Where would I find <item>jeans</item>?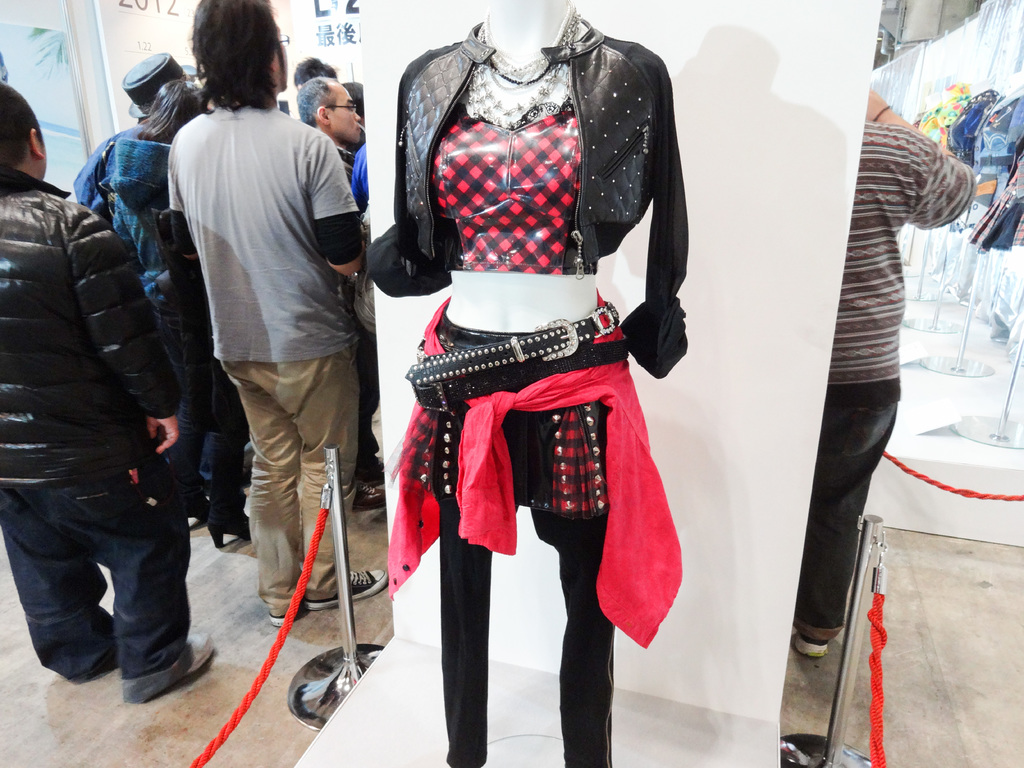
At (193,308,247,509).
